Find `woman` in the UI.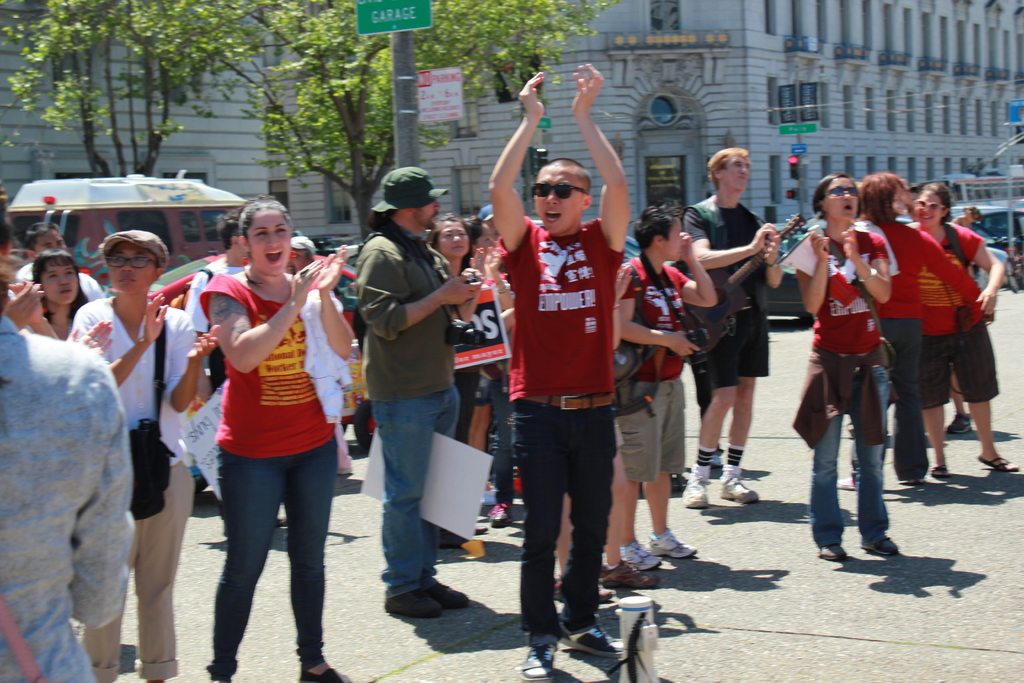
UI element at locate(855, 174, 982, 478).
